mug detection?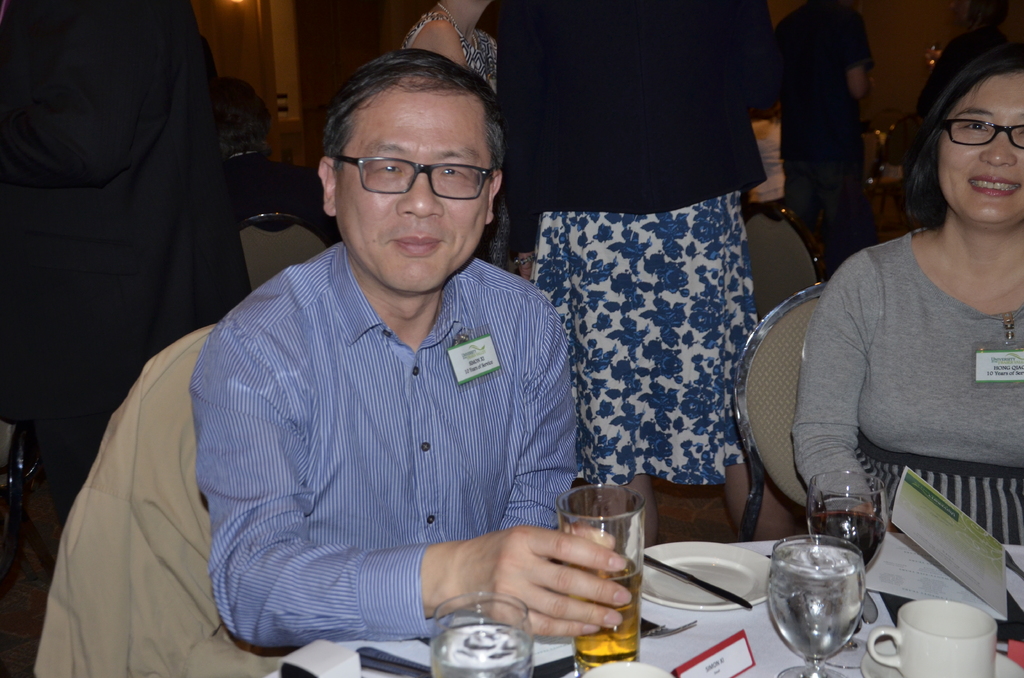
<bbox>867, 600, 996, 677</bbox>
